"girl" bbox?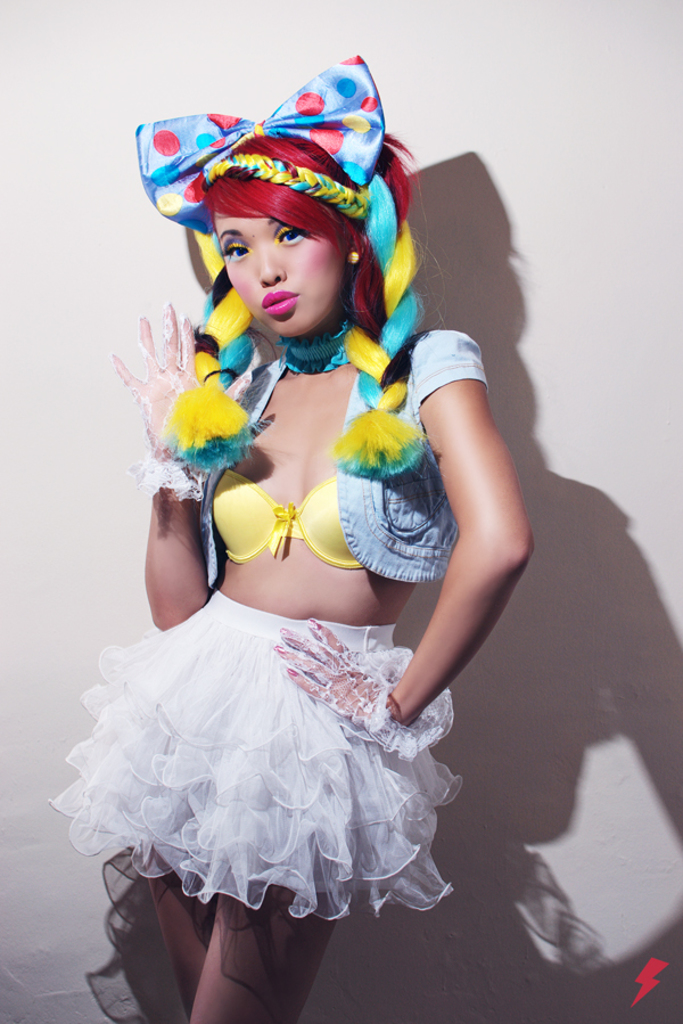
47/57/535/1023
